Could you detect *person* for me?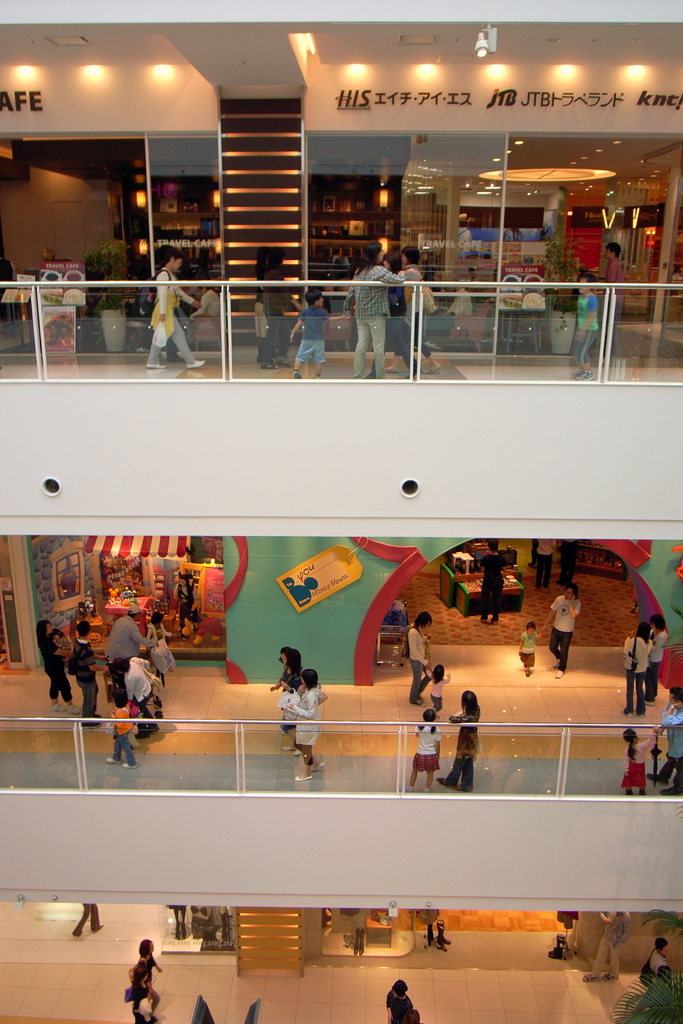
Detection result: [408,611,432,707].
